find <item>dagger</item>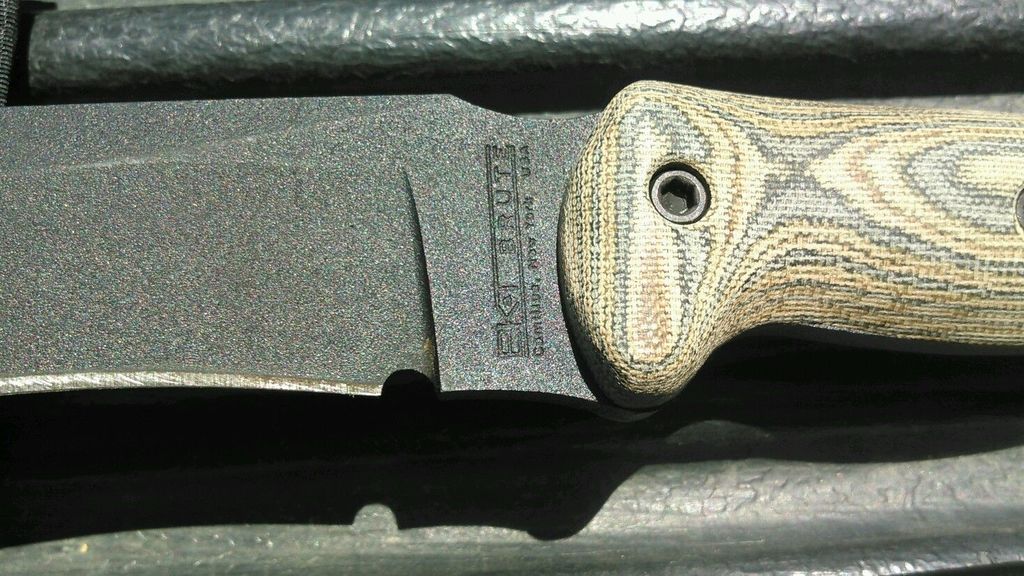
pyautogui.locateOnScreen(0, 77, 1023, 398)
